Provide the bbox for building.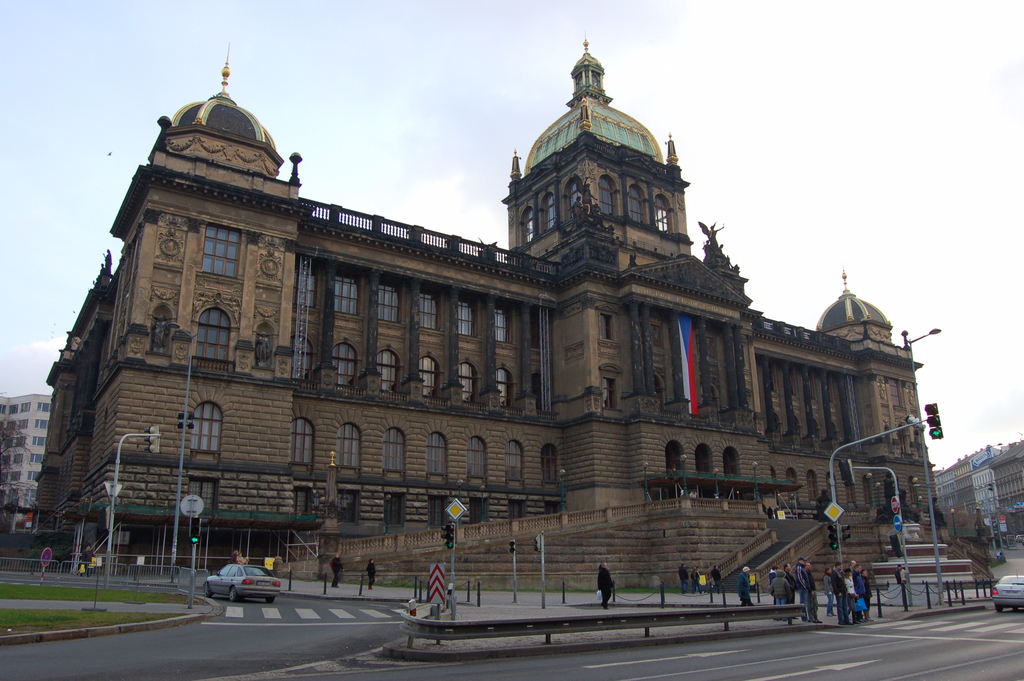
(939,437,1023,545).
